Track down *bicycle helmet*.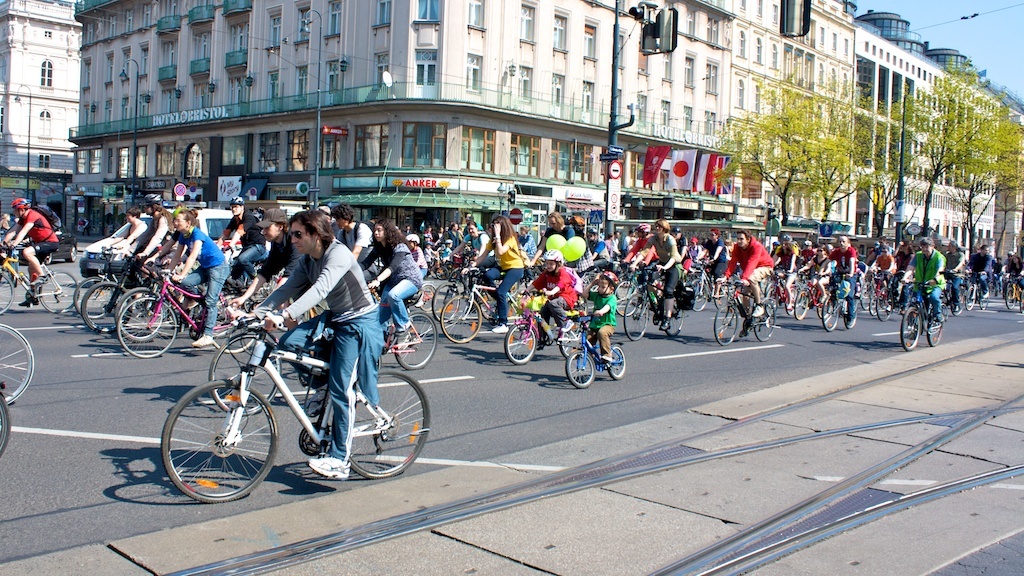
Tracked to bbox=(9, 199, 29, 211).
